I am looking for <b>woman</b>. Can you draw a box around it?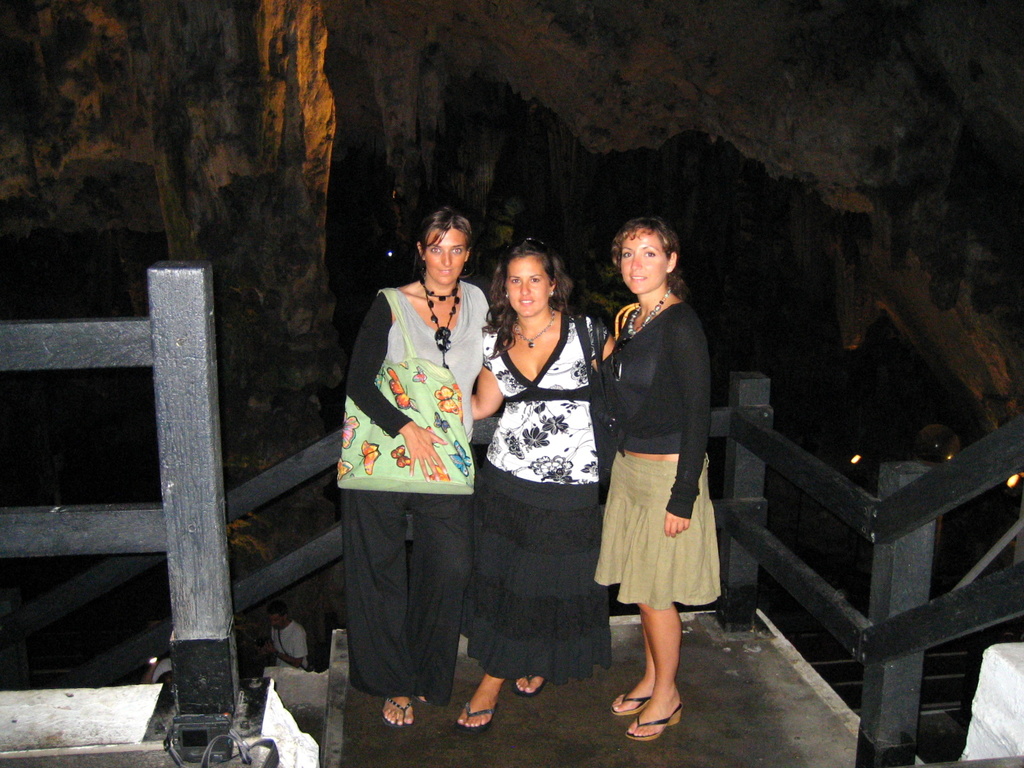
Sure, the bounding box is x1=462, y1=230, x2=609, y2=732.
